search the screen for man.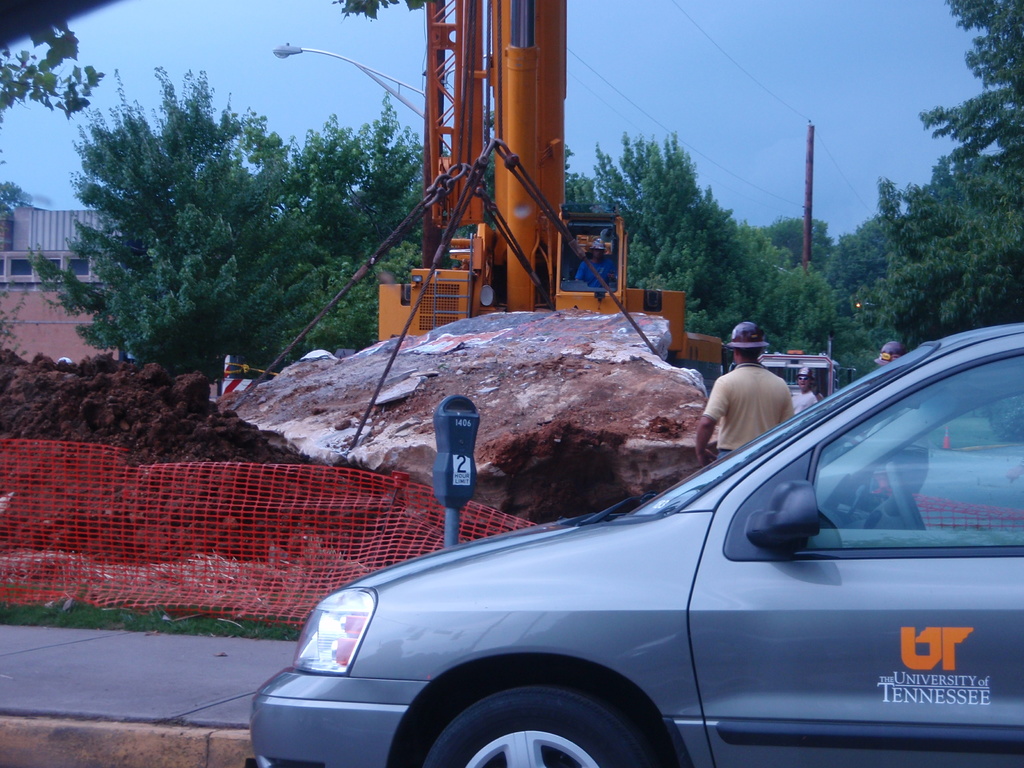
Found at detection(690, 319, 805, 468).
